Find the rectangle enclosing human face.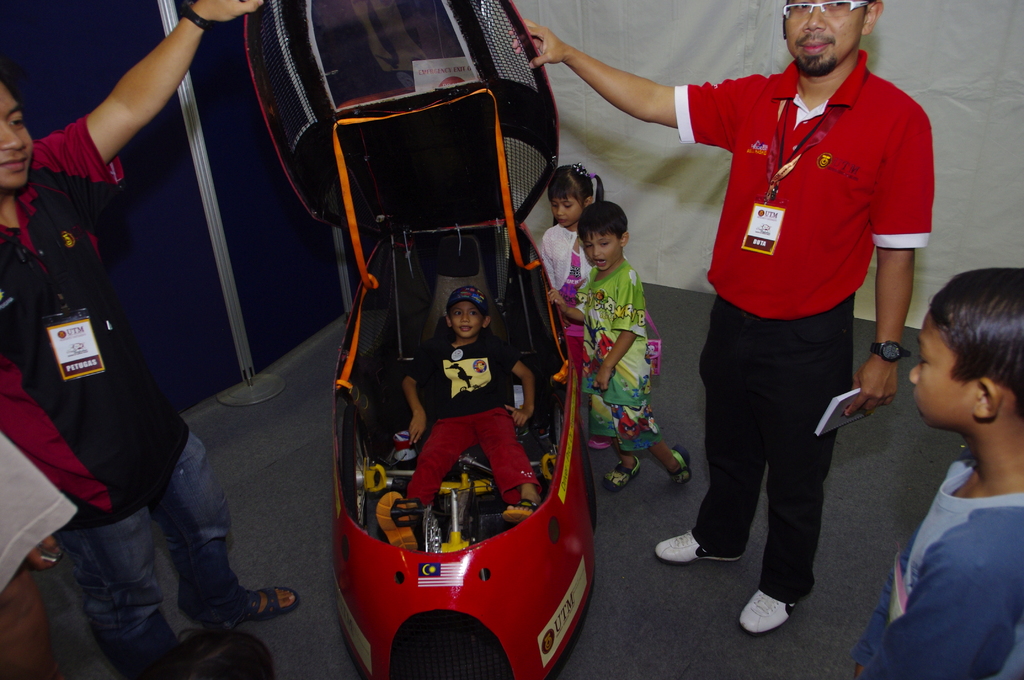
x1=0, y1=77, x2=35, y2=190.
